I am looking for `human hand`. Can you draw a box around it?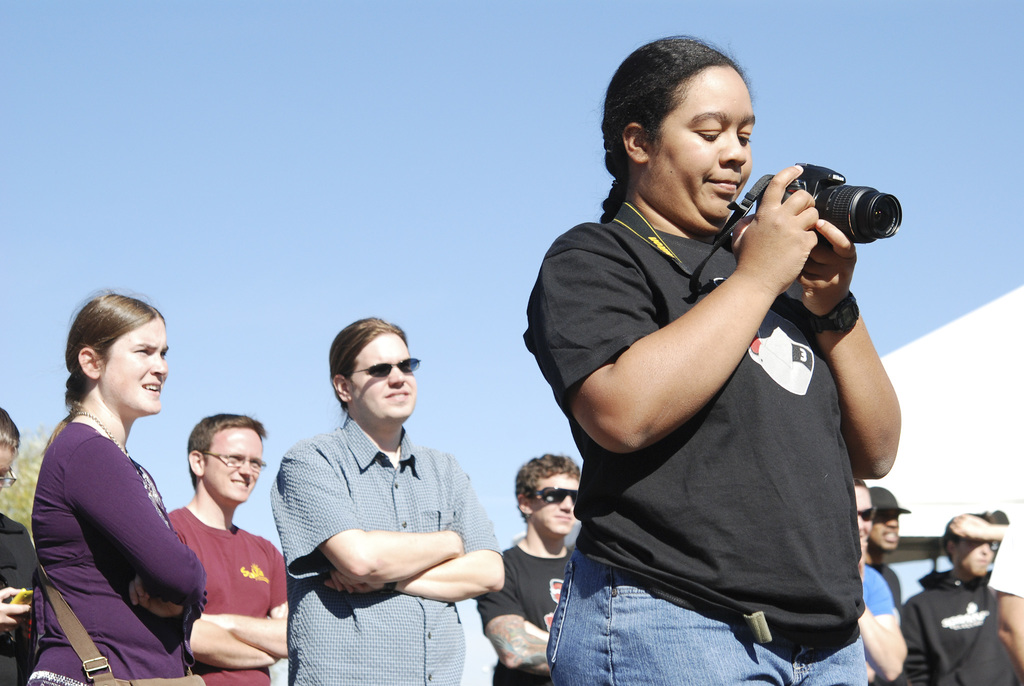
Sure, the bounding box is bbox(273, 601, 288, 620).
